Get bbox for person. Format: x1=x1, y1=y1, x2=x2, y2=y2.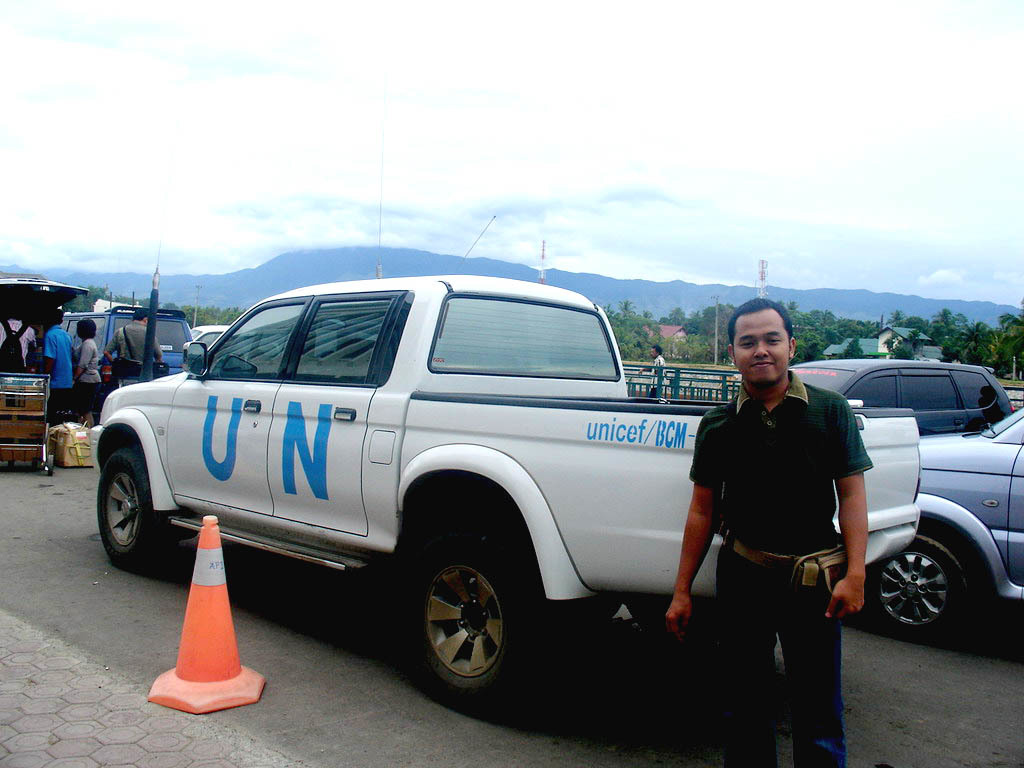
x1=37, y1=305, x2=78, y2=425.
